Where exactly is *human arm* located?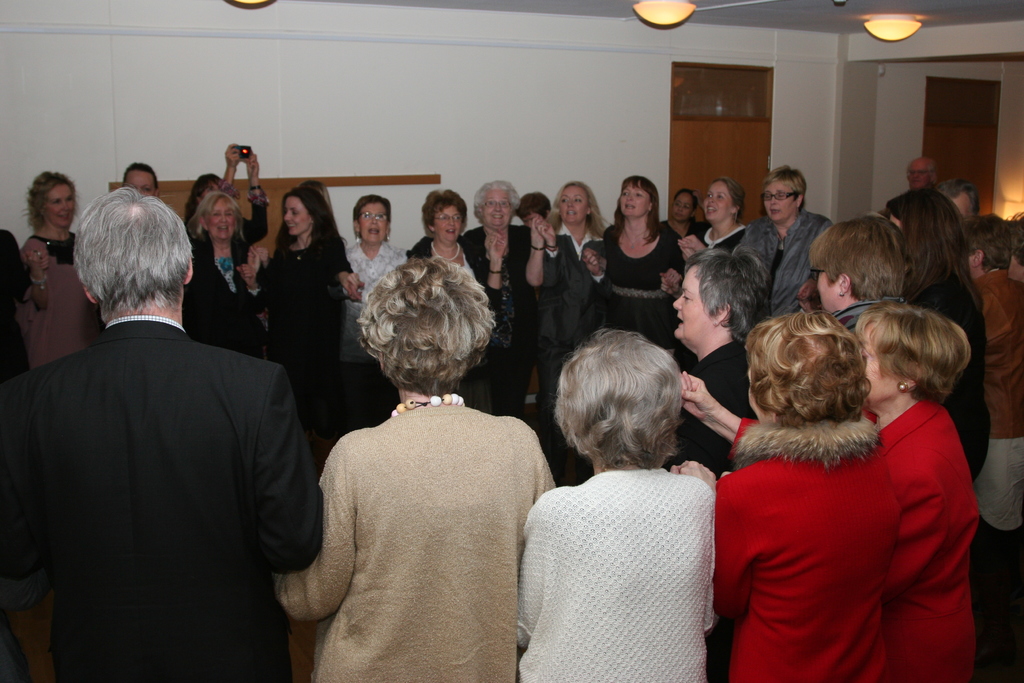
Its bounding box is <box>246,238,275,287</box>.
